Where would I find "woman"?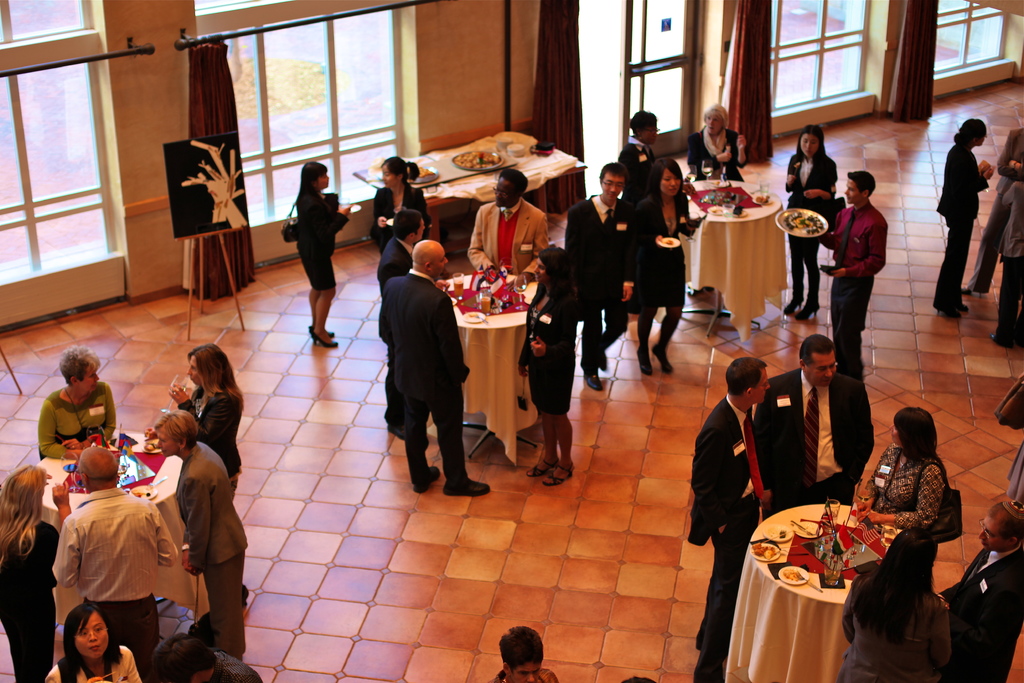
At <box>934,118,995,316</box>.
